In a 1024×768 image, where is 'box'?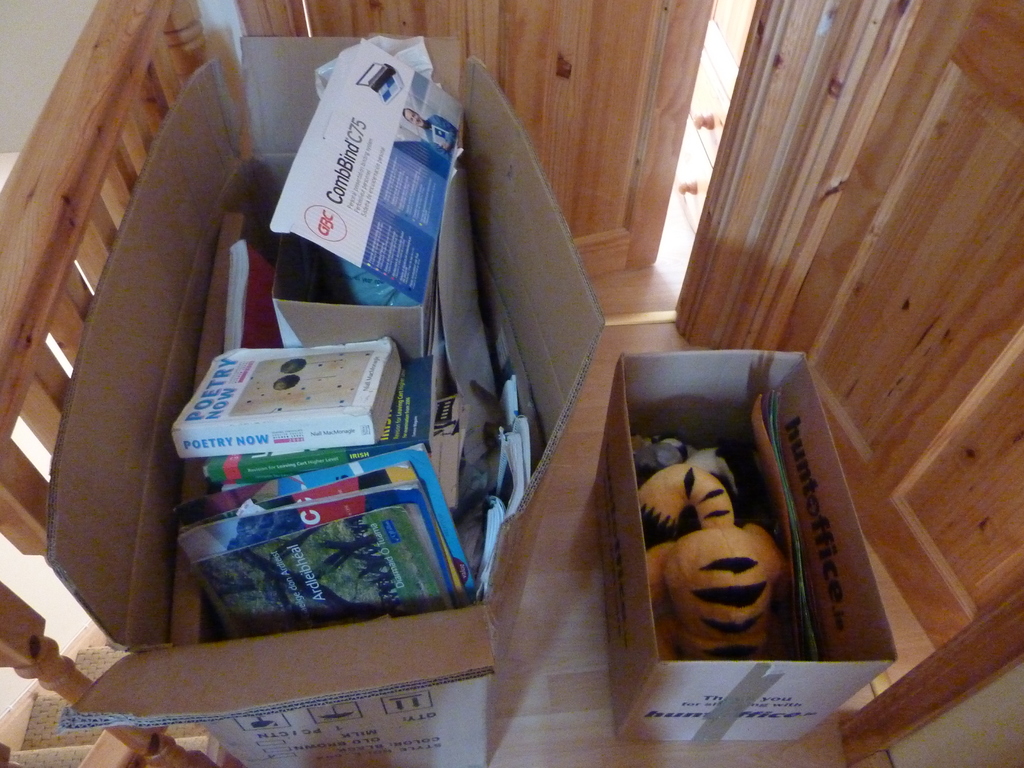
Rect(270, 142, 497, 513).
